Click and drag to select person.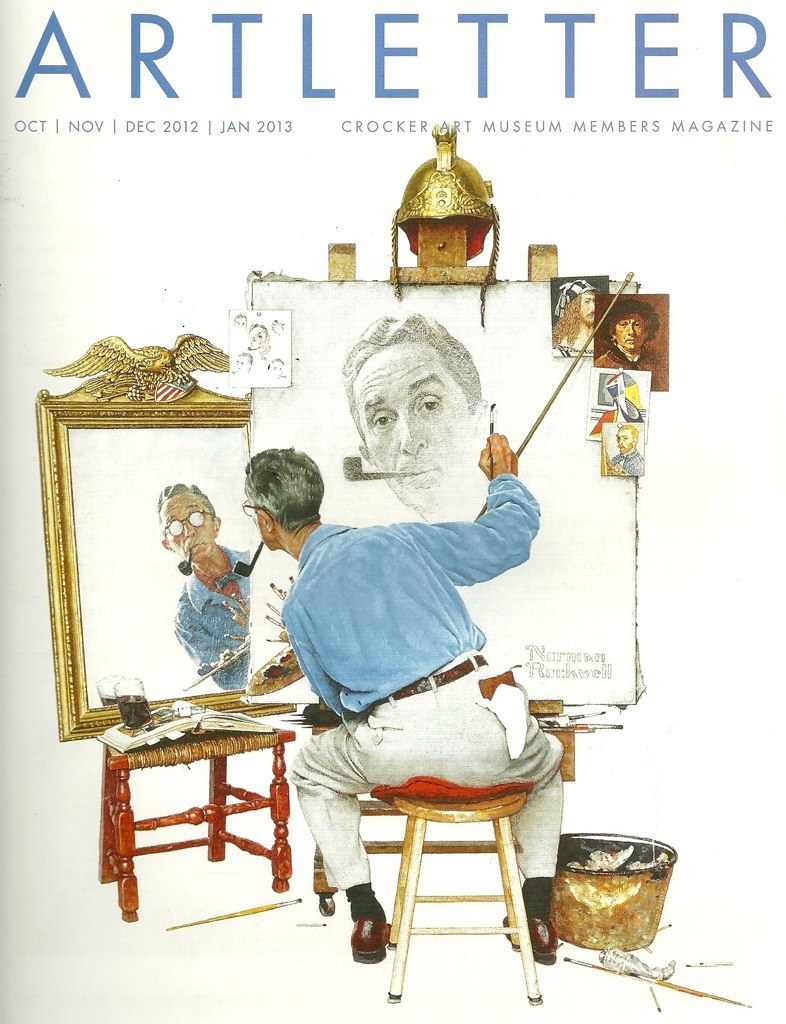
Selection: bbox(265, 307, 552, 958).
